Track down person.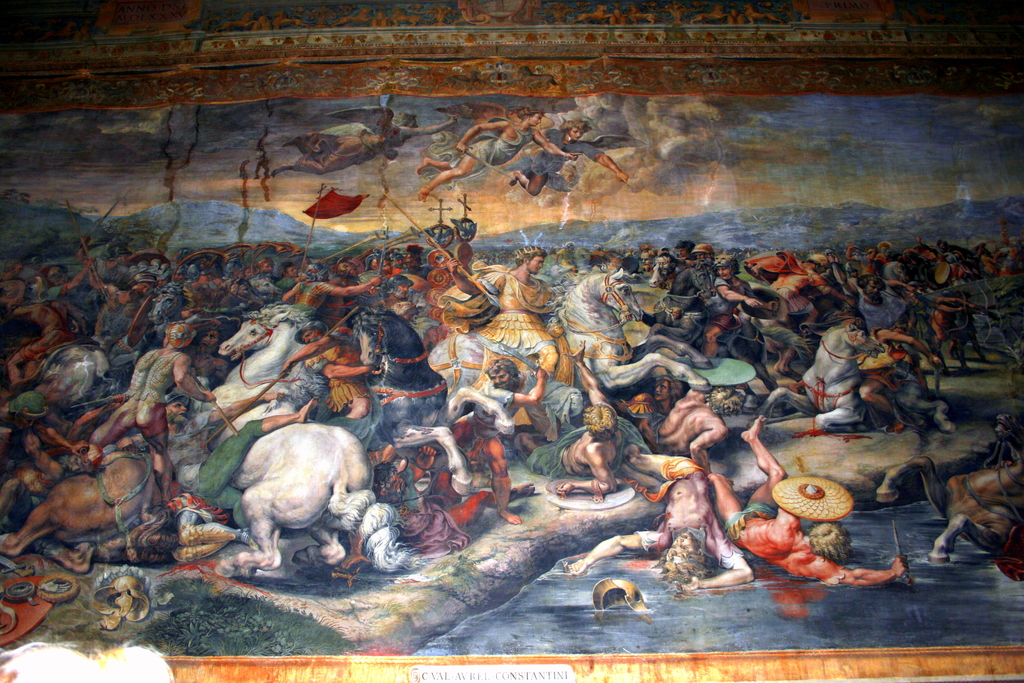
Tracked to [655,252,686,281].
